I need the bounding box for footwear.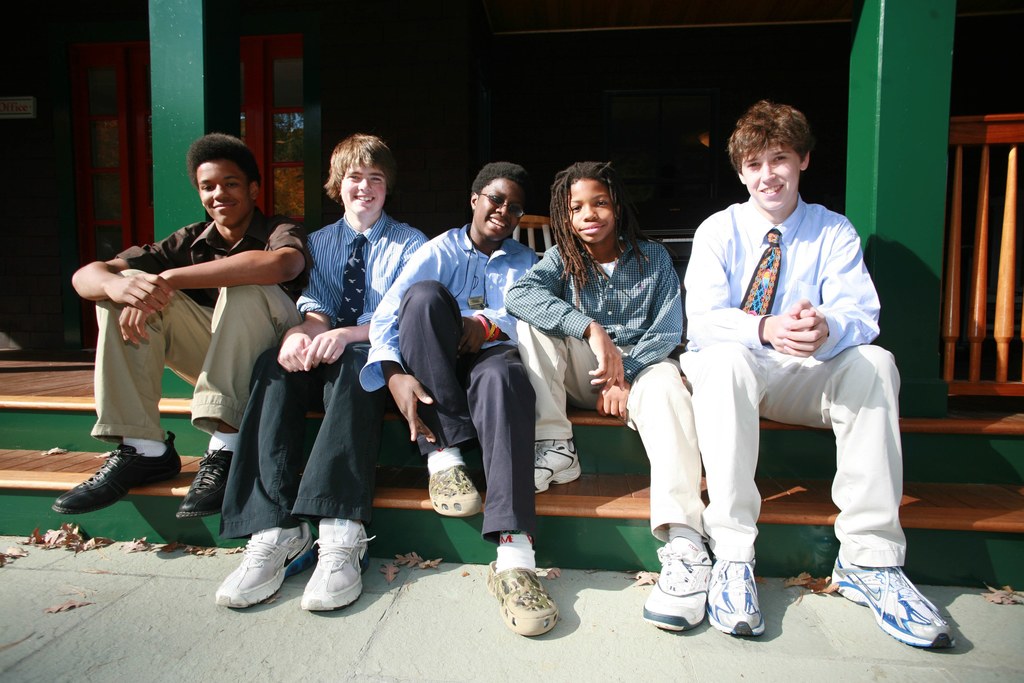
Here it is: BBox(176, 447, 239, 520).
